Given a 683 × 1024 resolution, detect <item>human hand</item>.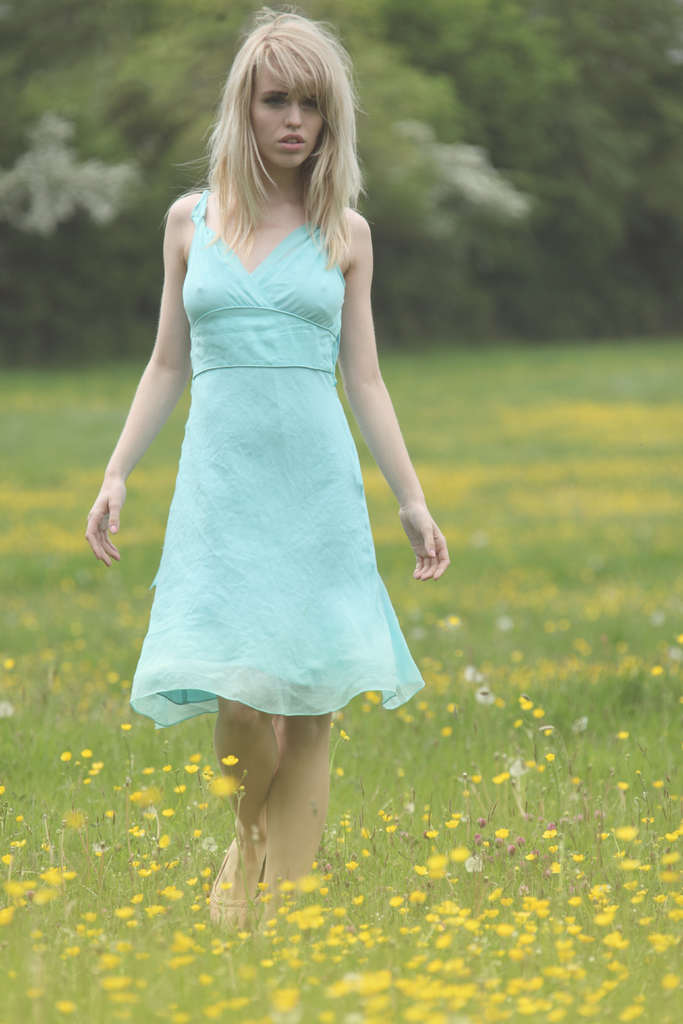
(left=83, top=479, right=129, bottom=570).
